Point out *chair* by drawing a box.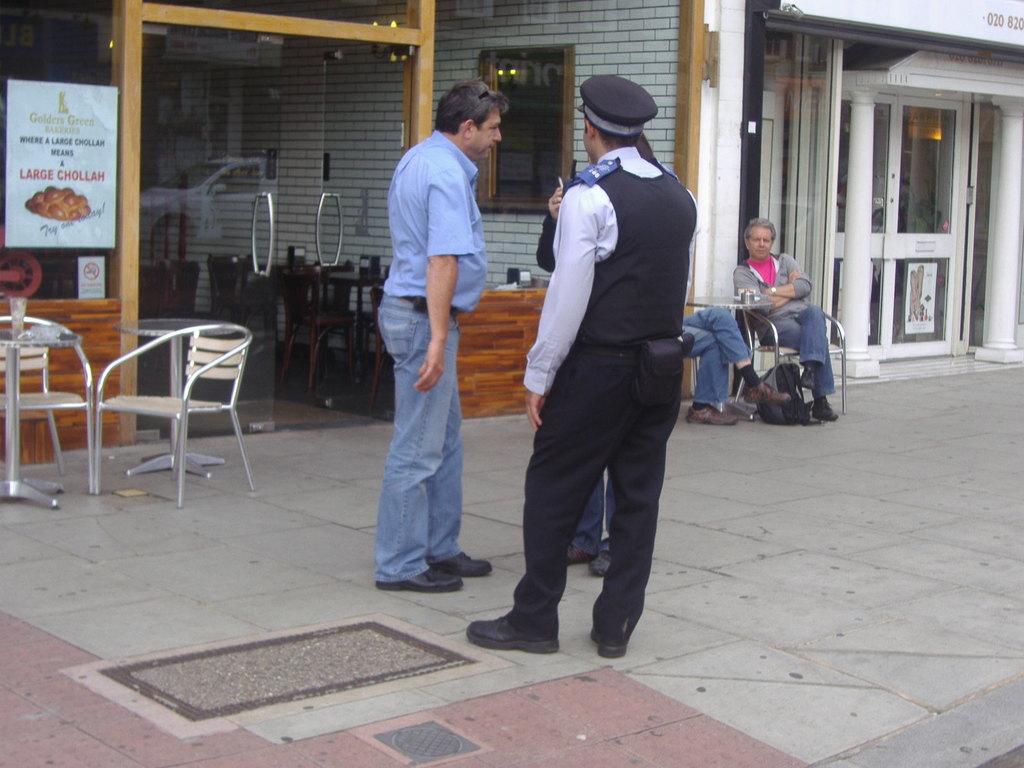
rect(678, 353, 723, 413).
